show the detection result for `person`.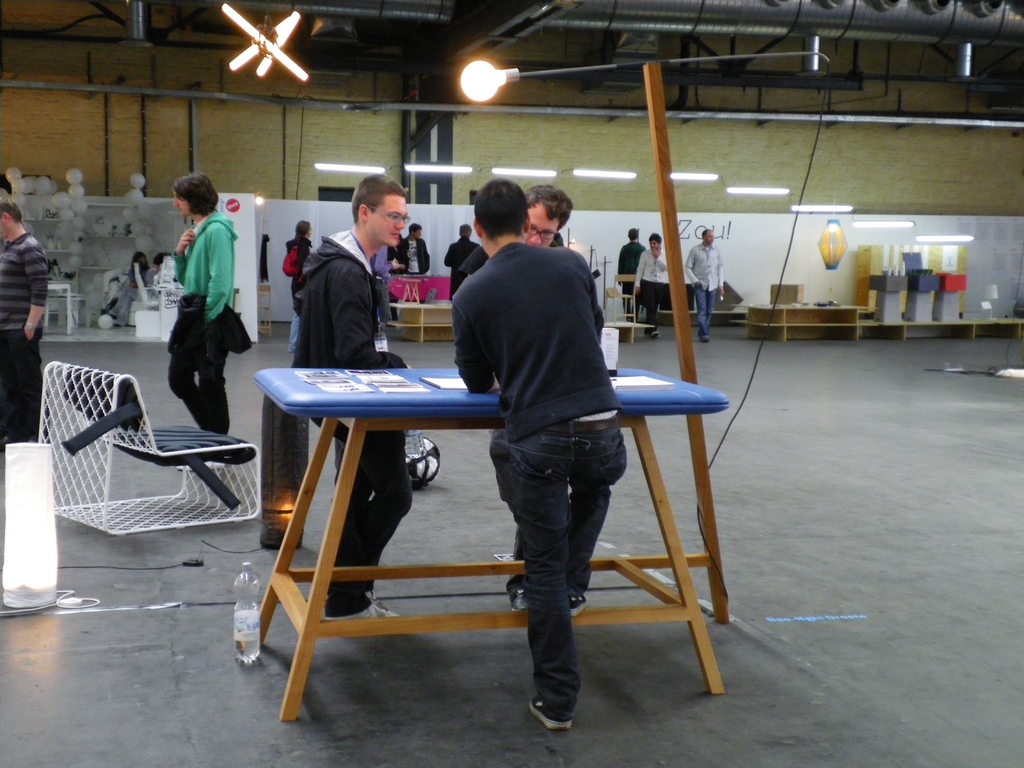
(404, 227, 431, 278).
